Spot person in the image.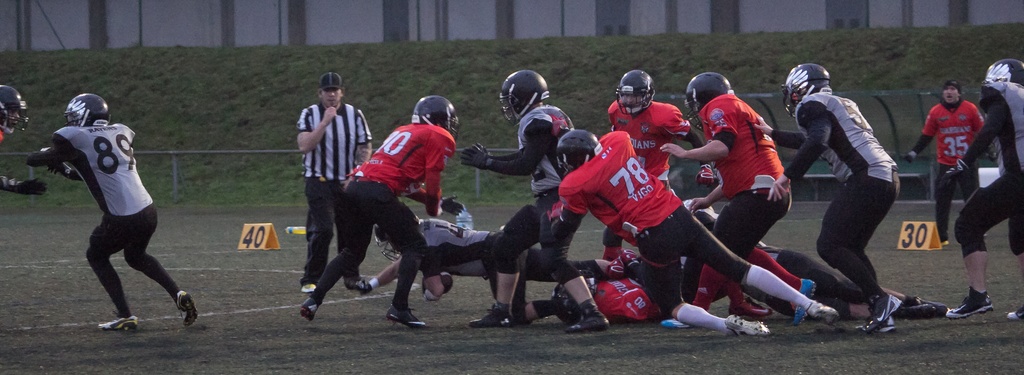
person found at 747, 61, 904, 335.
